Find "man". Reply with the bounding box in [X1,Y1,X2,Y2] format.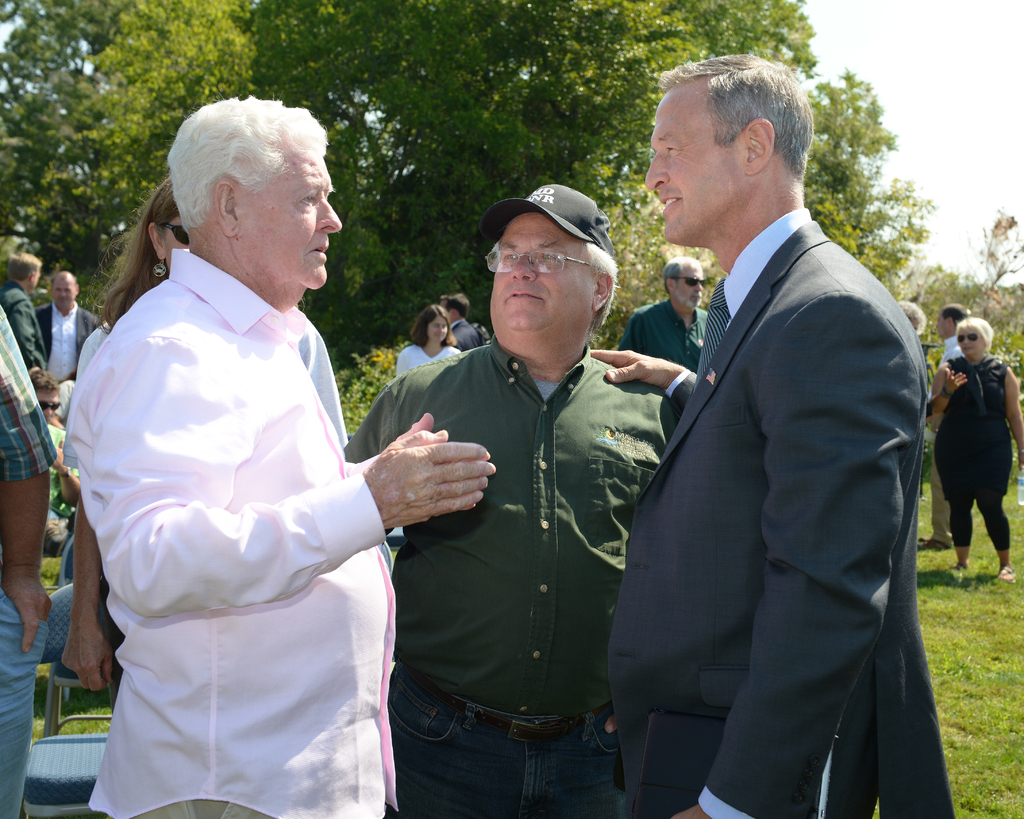
[62,95,496,818].
